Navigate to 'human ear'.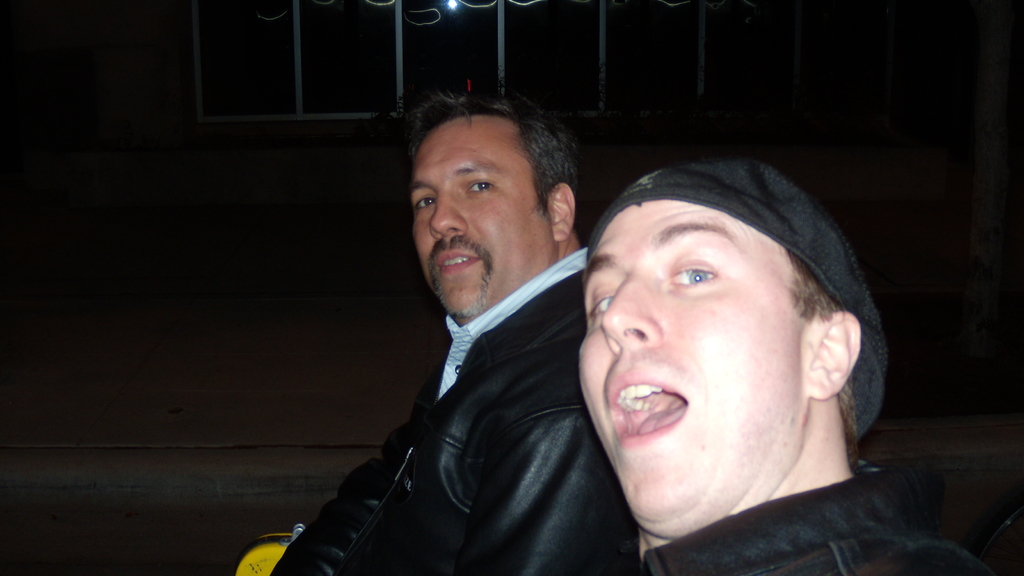
Navigation target: (x1=548, y1=181, x2=577, y2=243).
